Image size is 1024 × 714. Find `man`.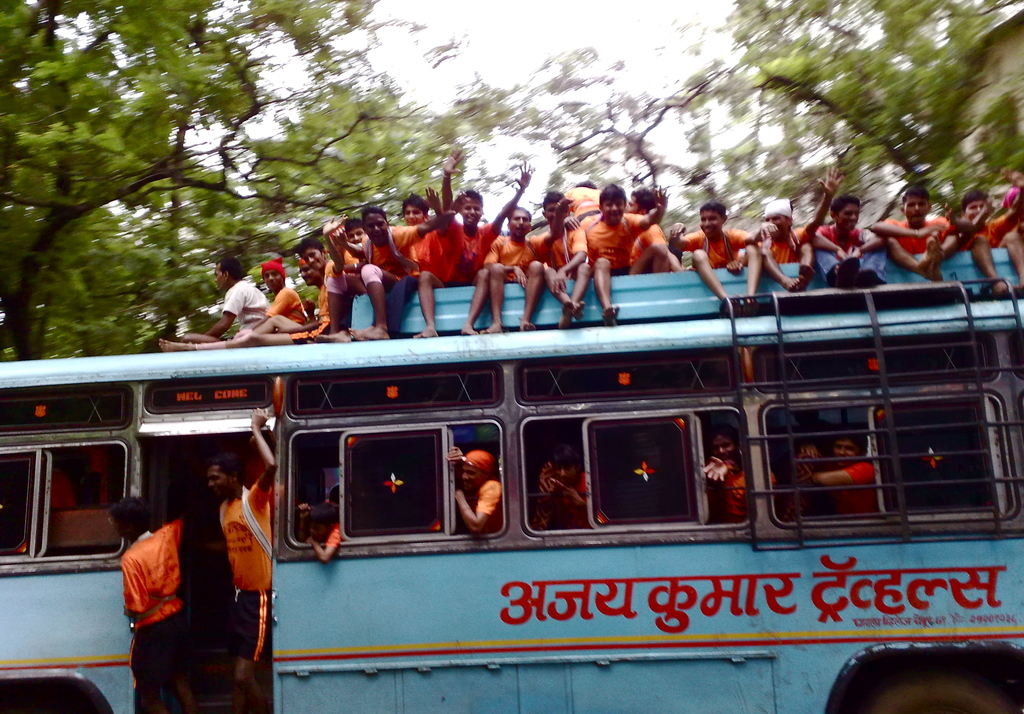
445, 449, 502, 535.
